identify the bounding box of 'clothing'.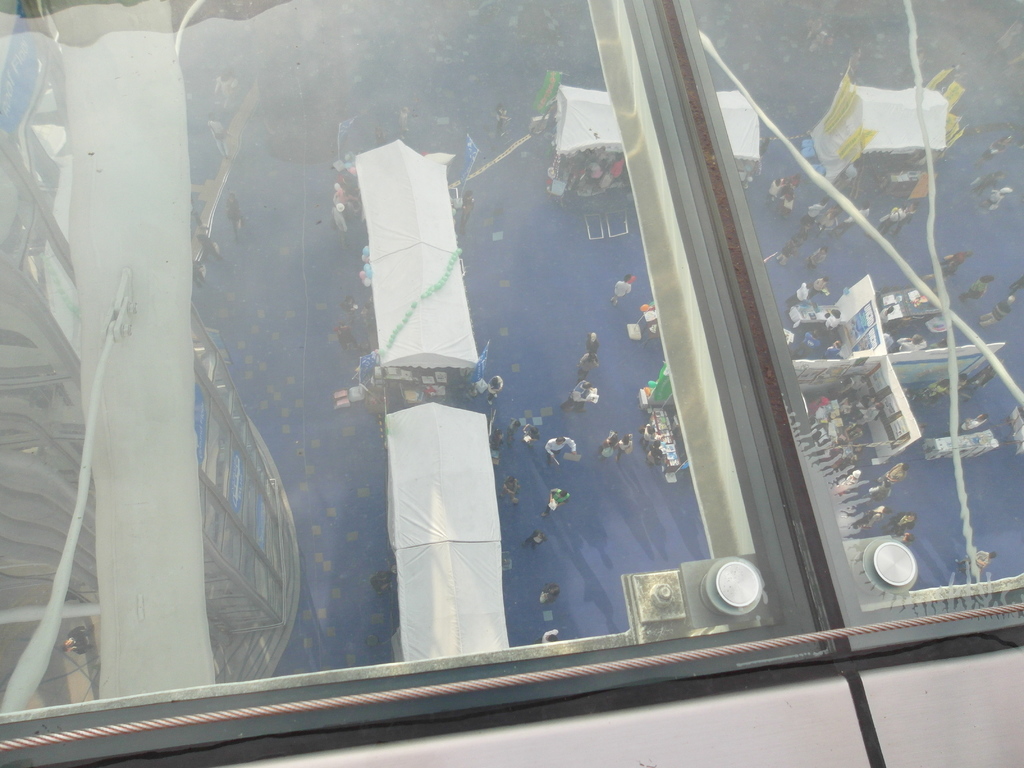
{"left": 492, "top": 436, "right": 503, "bottom": 460}.
